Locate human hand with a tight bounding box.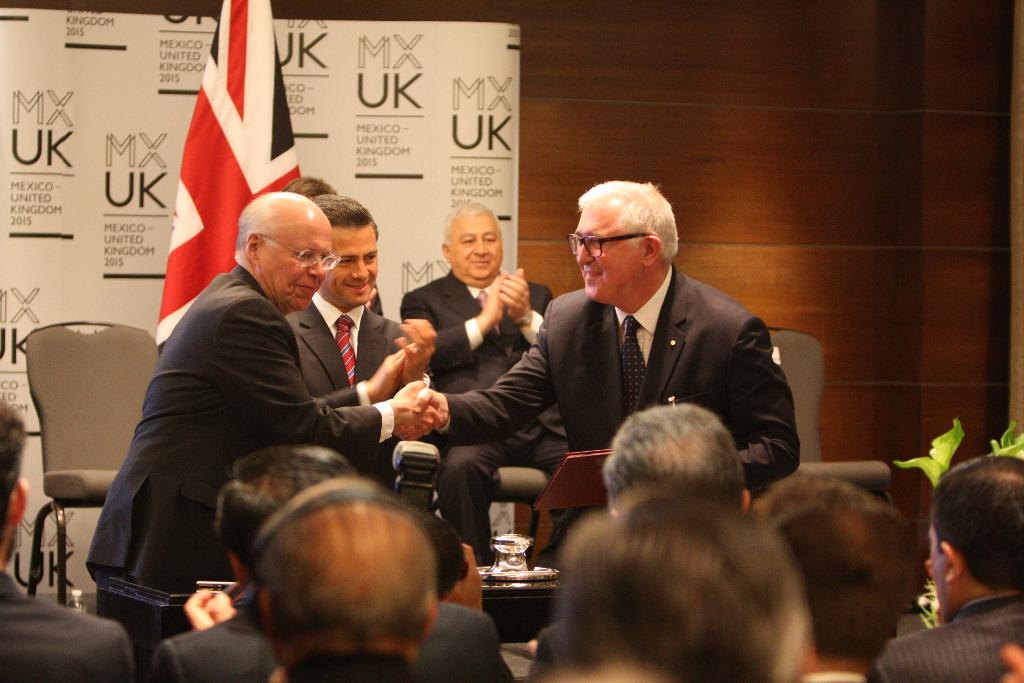
bbox=(389, 383, 445, 443).
